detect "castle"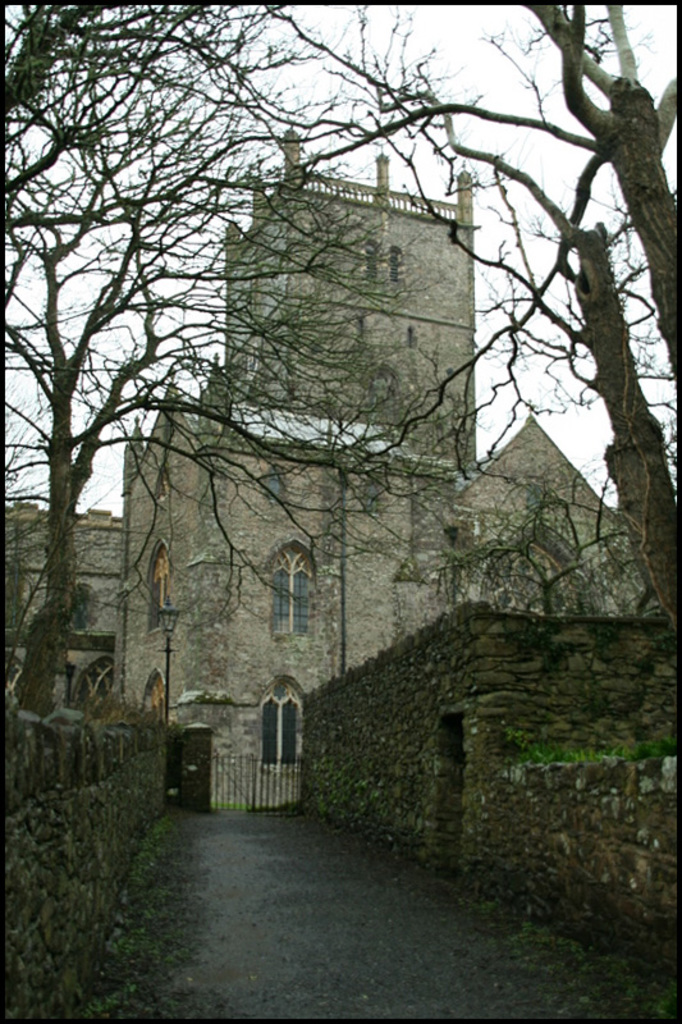
(0,124,681,936)
